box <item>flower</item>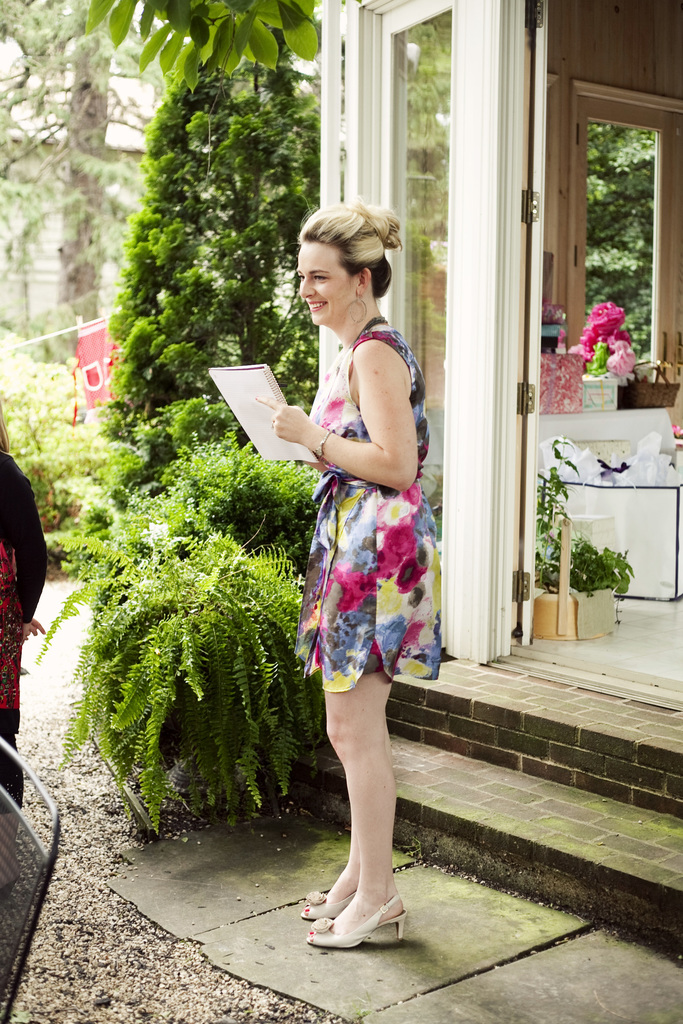
(left=379, top=533, right=414, bottom=579)
